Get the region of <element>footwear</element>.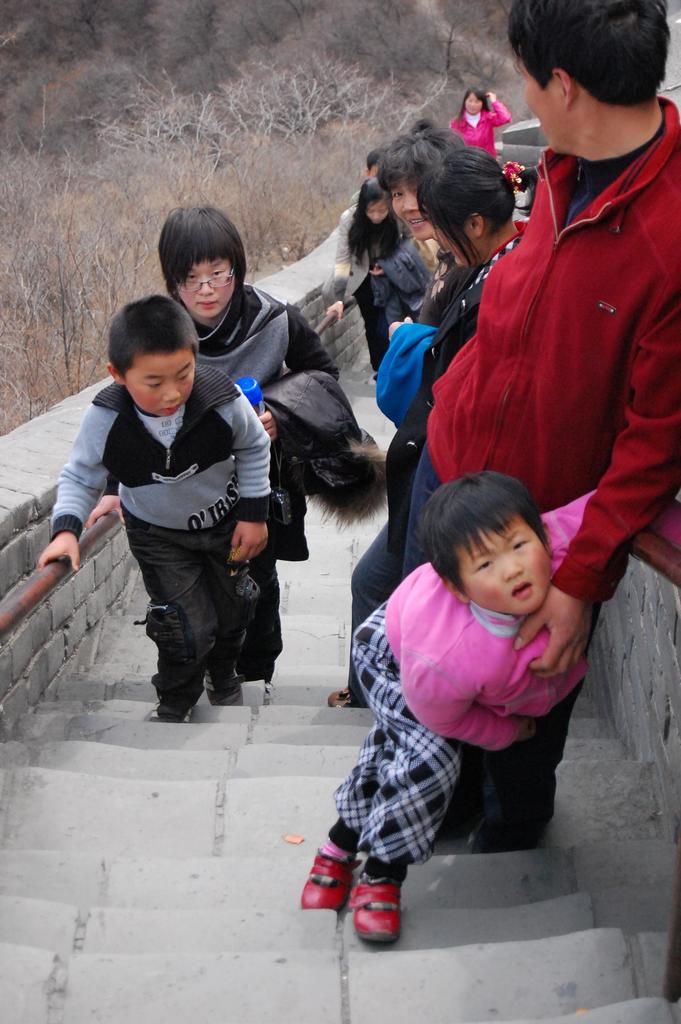
region(148, 701, 193, 731).
